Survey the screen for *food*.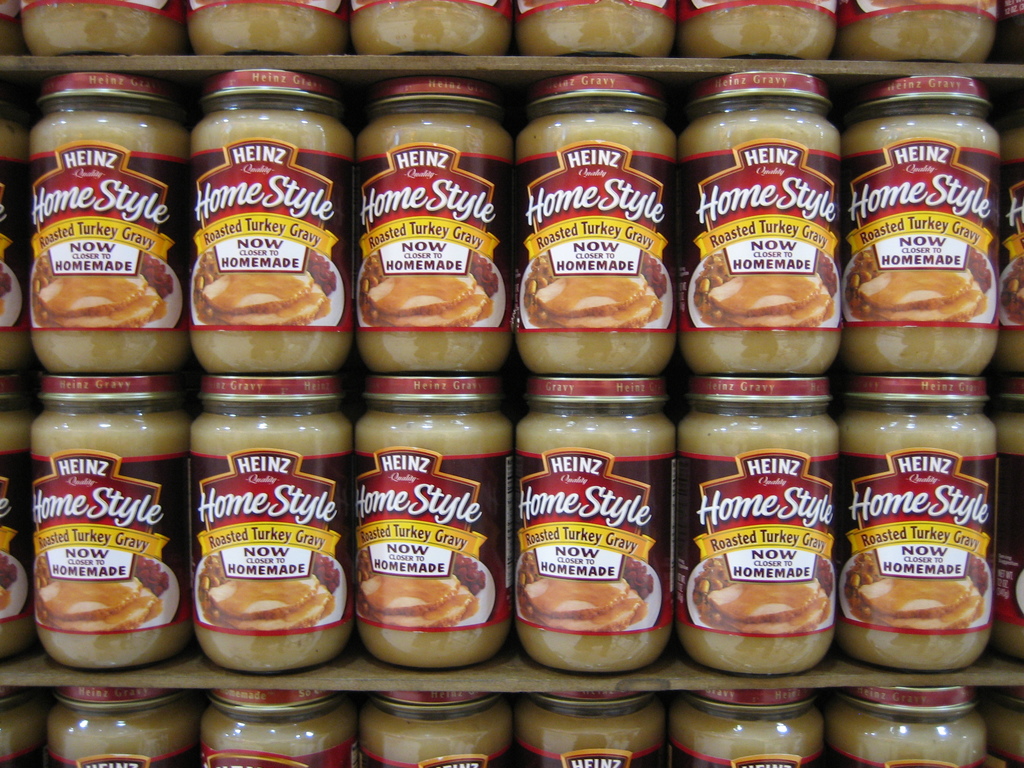
Survey found: left=1003, top=78, right=1023, bottom=374.
